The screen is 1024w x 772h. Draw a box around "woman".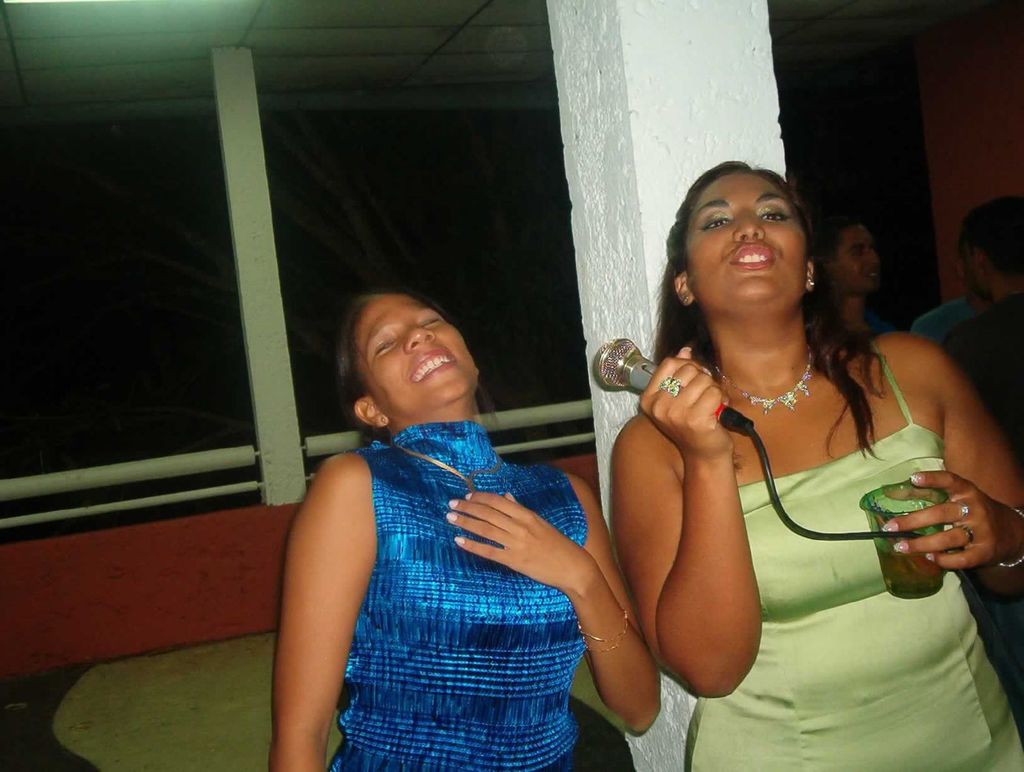
277, 285, 666, 771.
